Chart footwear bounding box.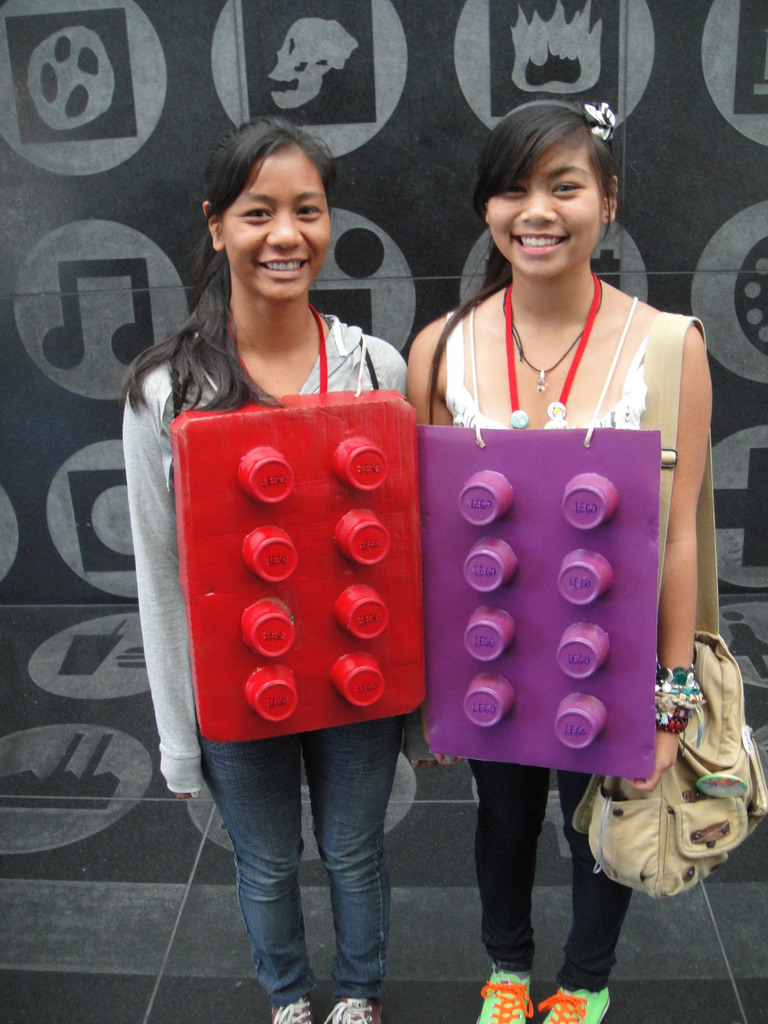
Charted: [481,940,557,1014].
